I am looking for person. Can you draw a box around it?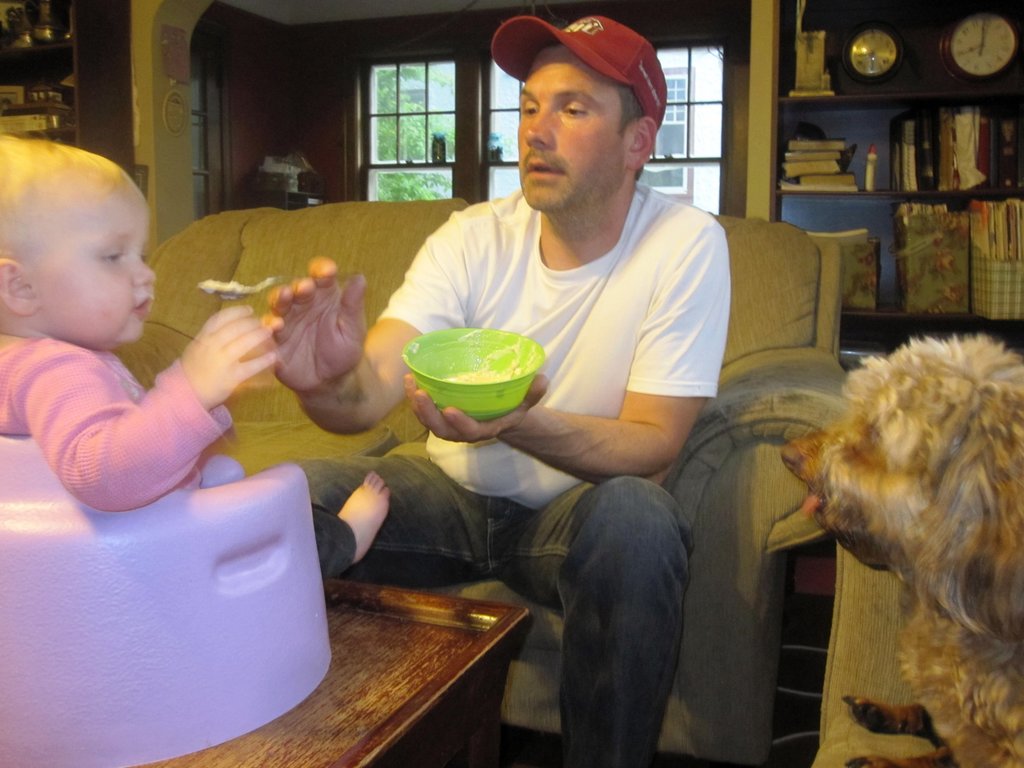
Sure, the bounding box is <region>0, 132, 392, 574</region>.
